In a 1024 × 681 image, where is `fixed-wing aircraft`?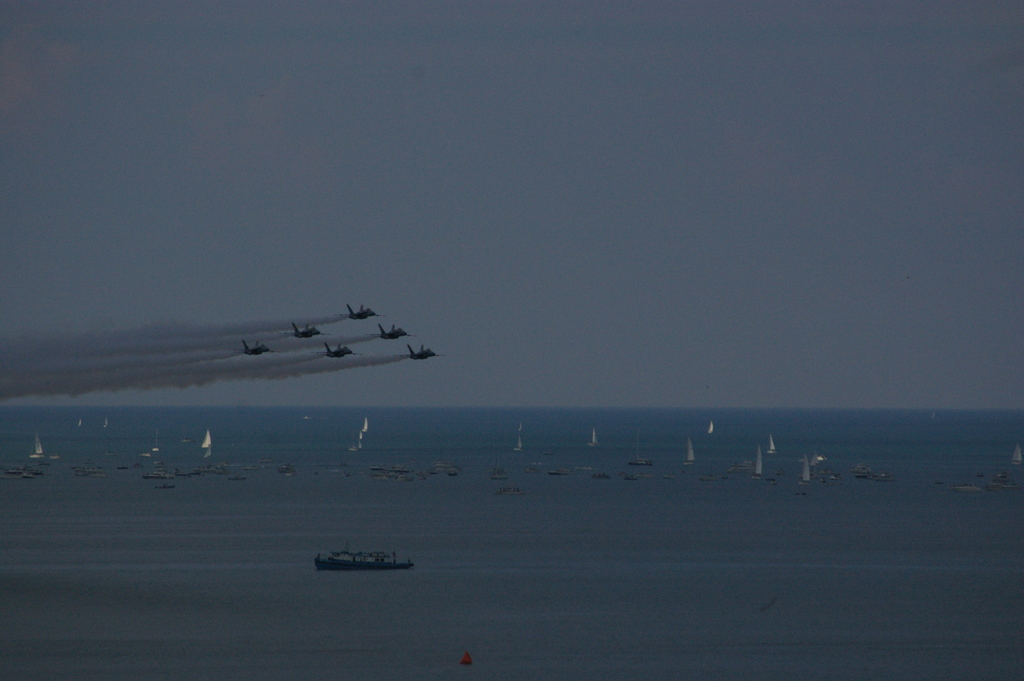
<box>338,299,380,325</box>.
